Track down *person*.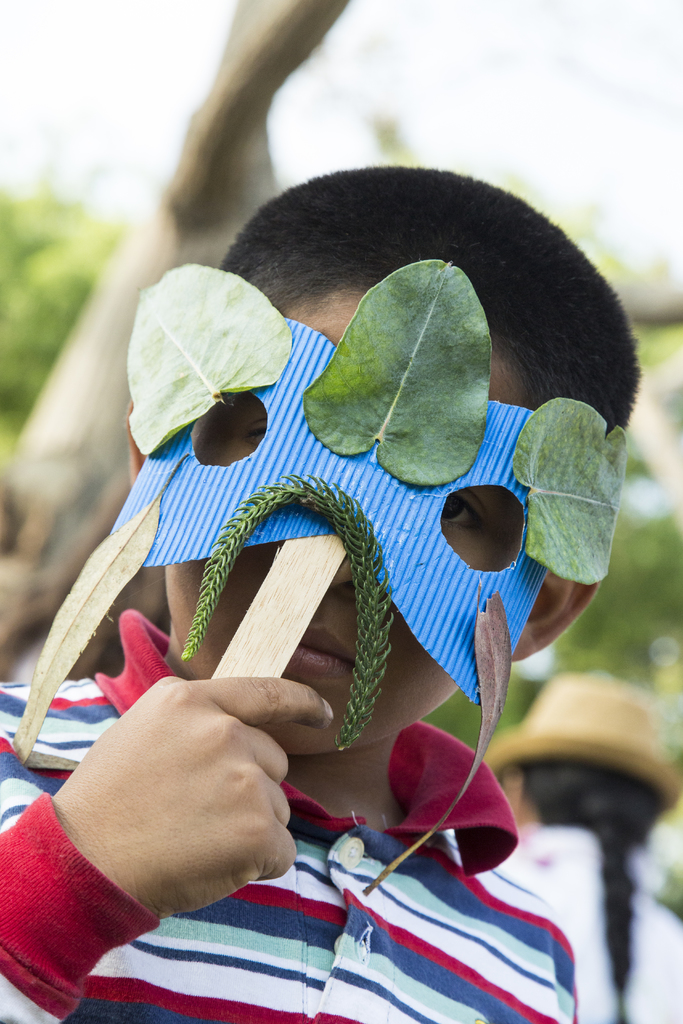
Tracked to l=0, t=163, r=635, b=1023.
